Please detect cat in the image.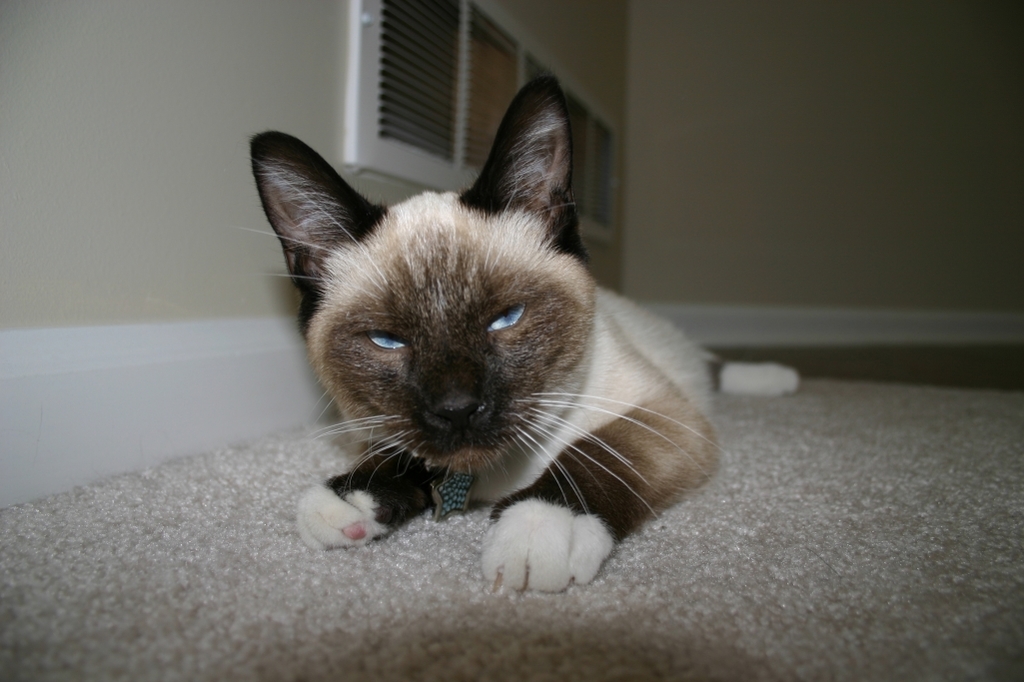
{"left": 230, "top": 77, "right": 799, "bottom": 596}.
